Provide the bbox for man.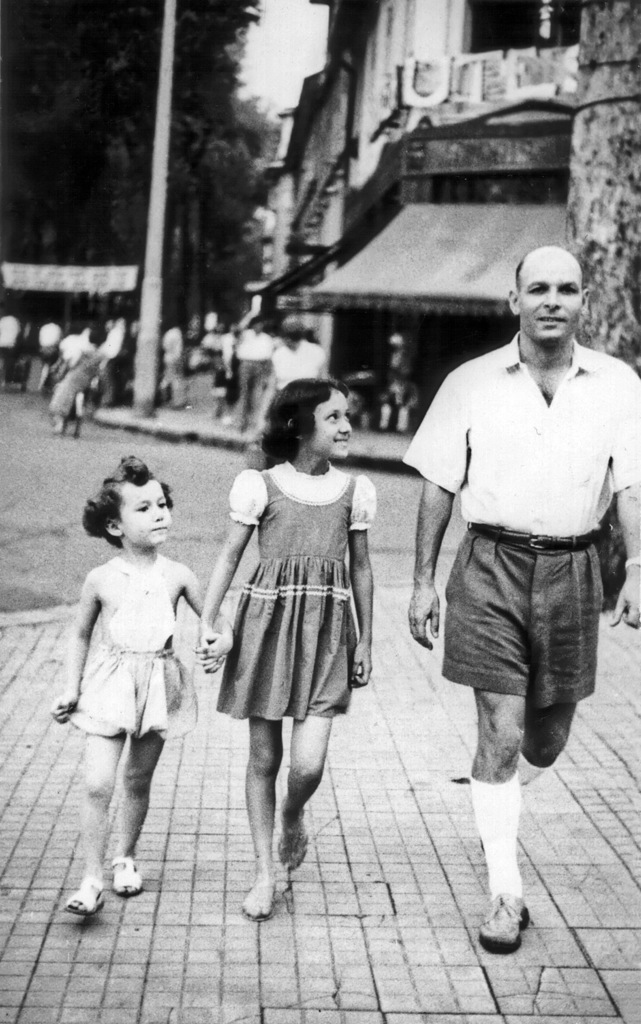
<region>412, 244, 640, 958</region>.
